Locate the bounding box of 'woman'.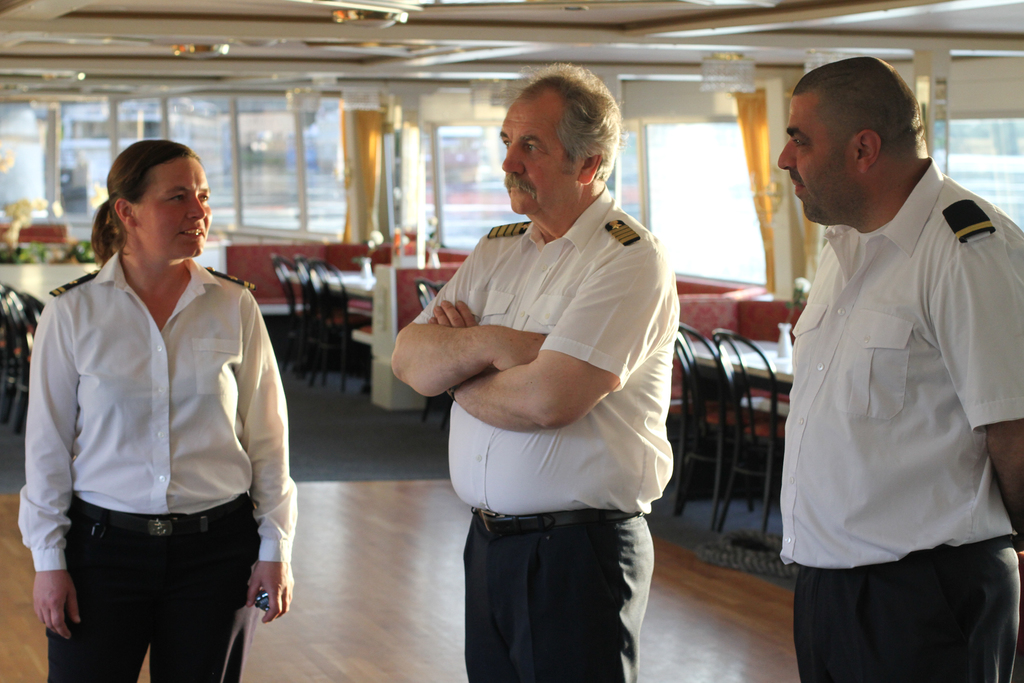
Bounding box: bbox=[15, 127, 296, 667].
